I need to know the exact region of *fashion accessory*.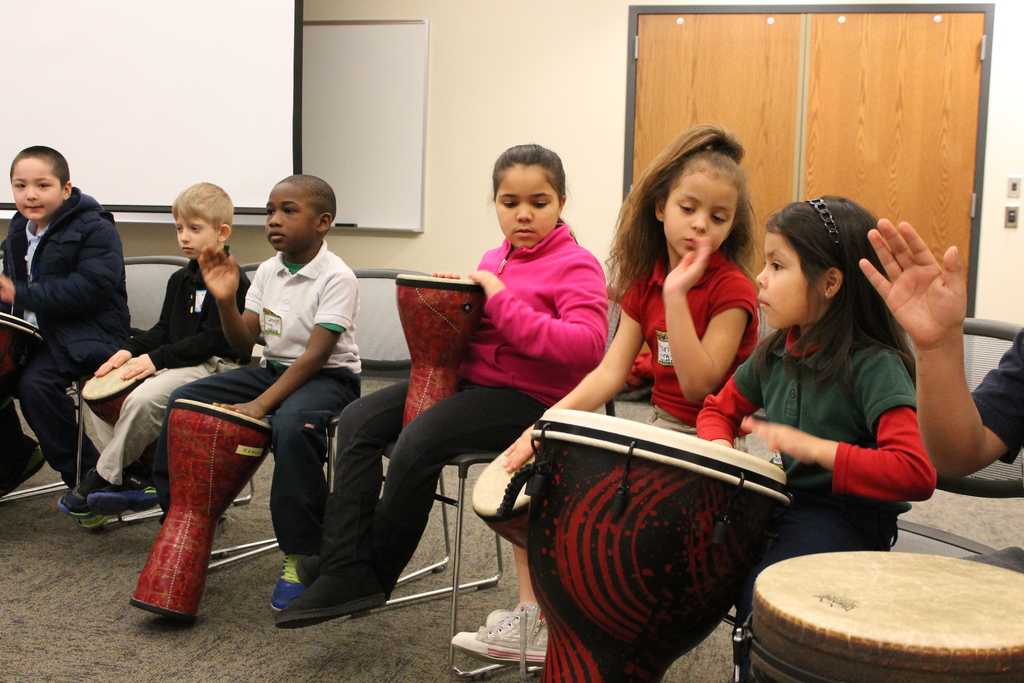
Region: 804, 195, 841, 255.
